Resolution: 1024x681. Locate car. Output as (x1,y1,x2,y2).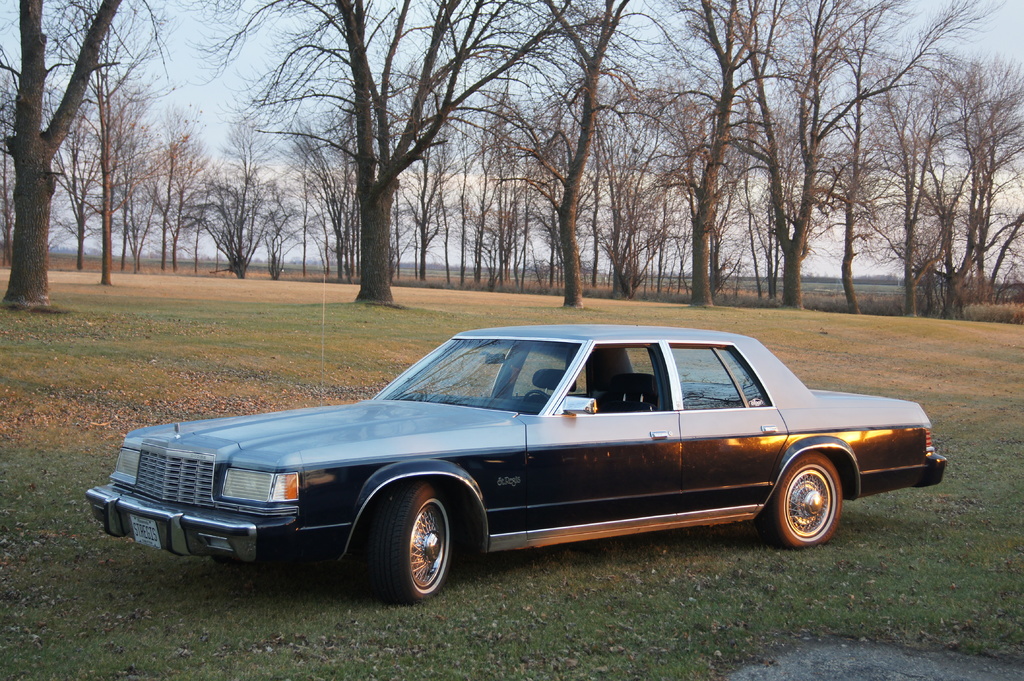
(83,317,952,616).
